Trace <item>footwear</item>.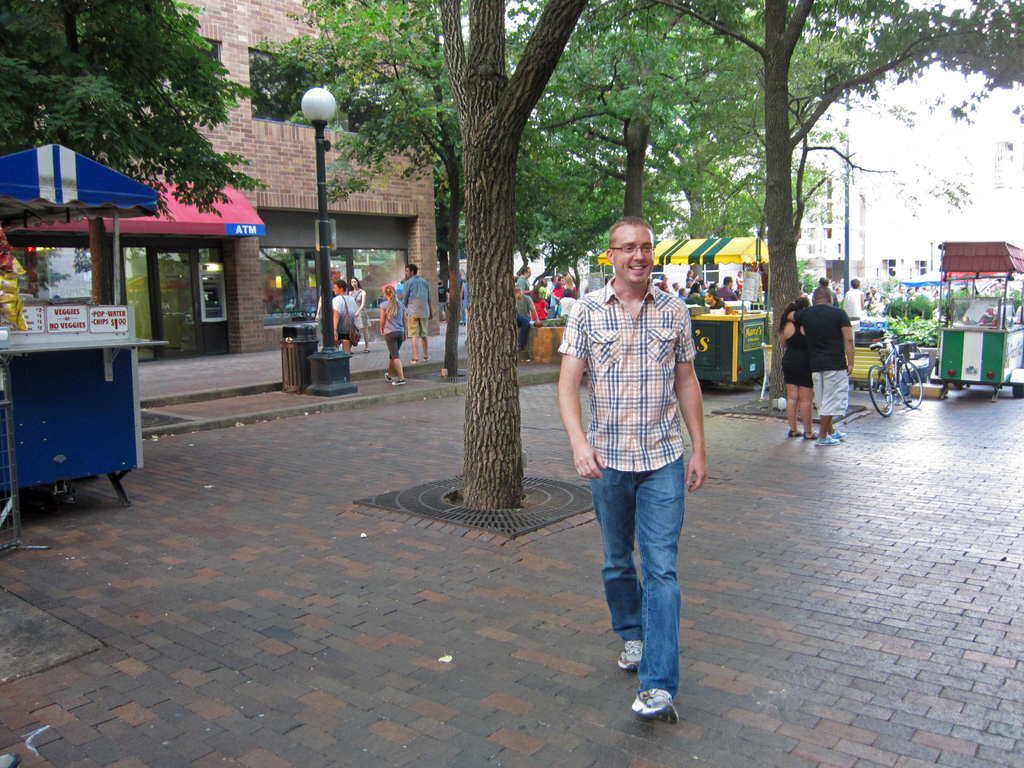
Traced to bbox=[819, 429, 847, 445].
